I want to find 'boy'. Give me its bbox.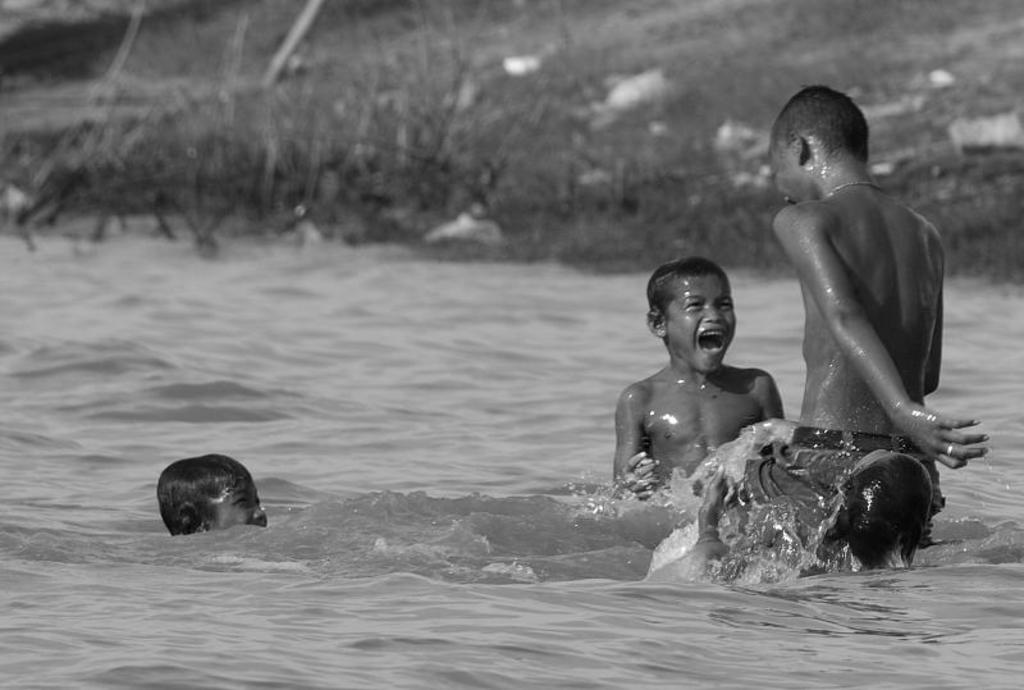
box=[152, 451, 270, 538].
